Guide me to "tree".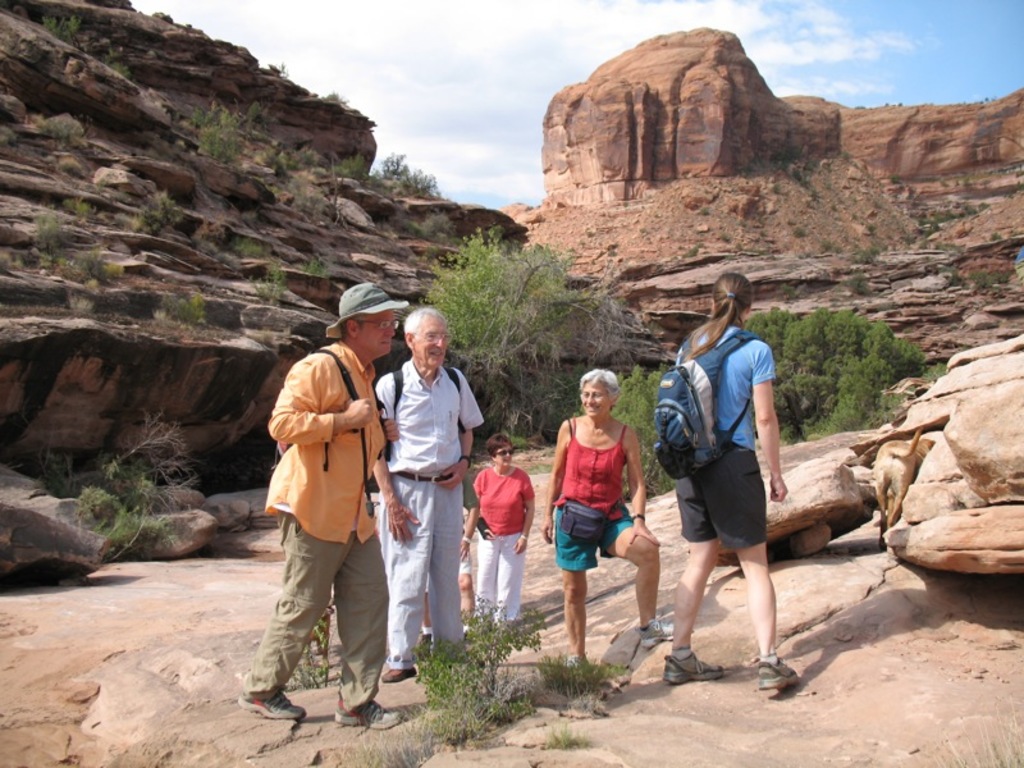
Guidance: pyautogui.locateOnScreen(104, 54, 134, 83).
